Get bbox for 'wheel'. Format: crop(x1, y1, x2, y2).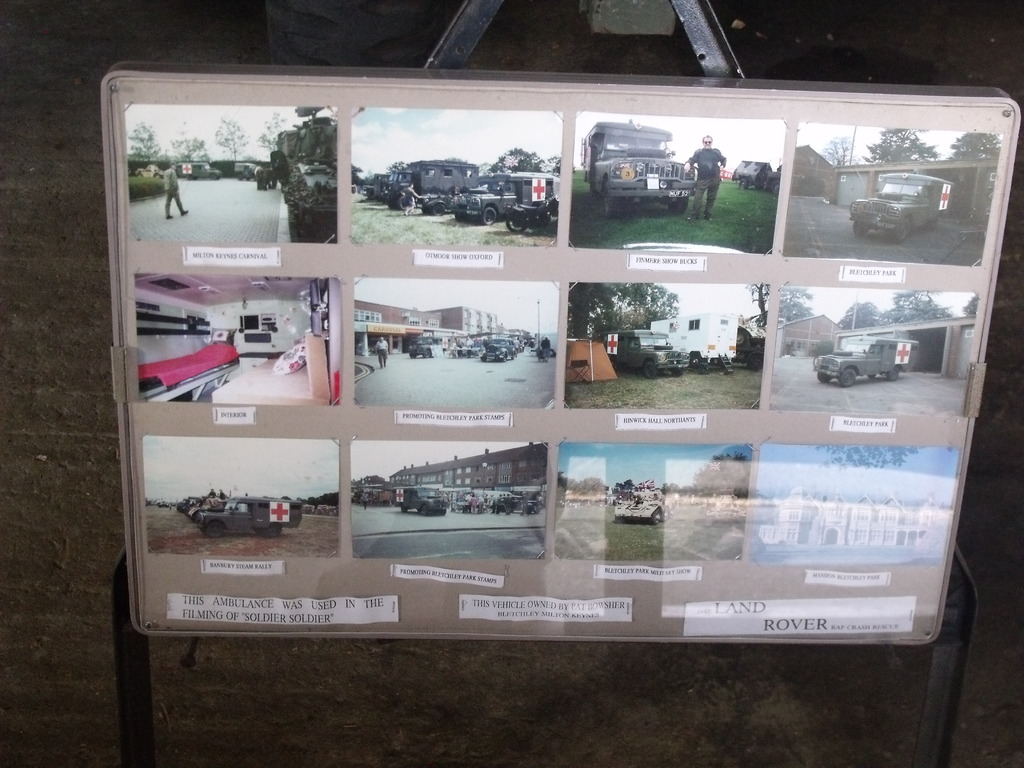
crop(502, 351, 509, 362).
